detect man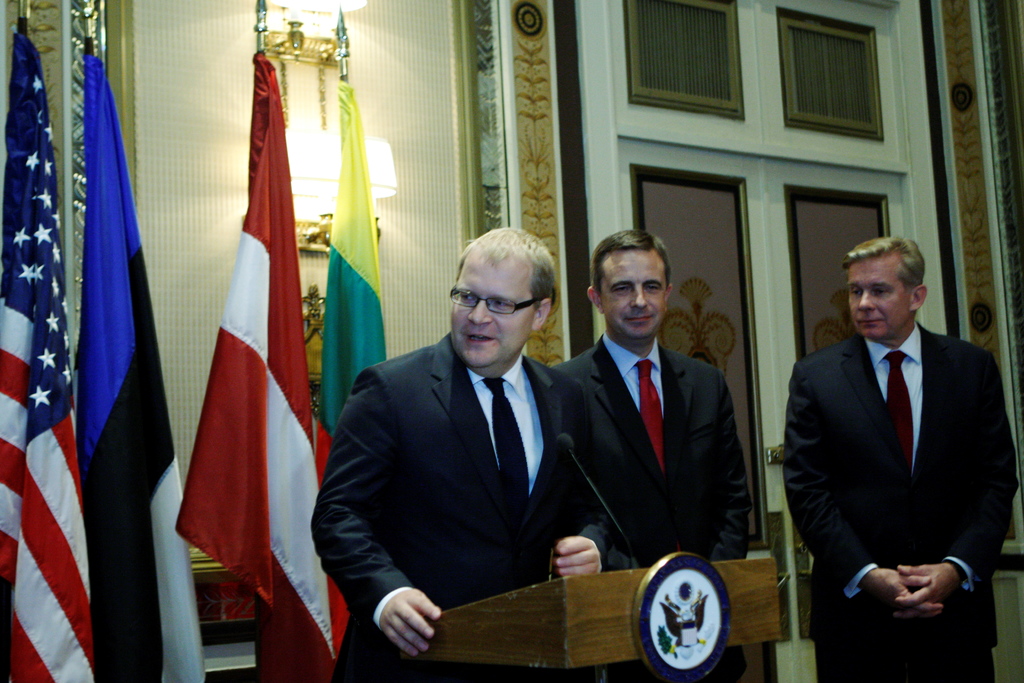
(left=785, top=226, right=1011, bottom=672)
